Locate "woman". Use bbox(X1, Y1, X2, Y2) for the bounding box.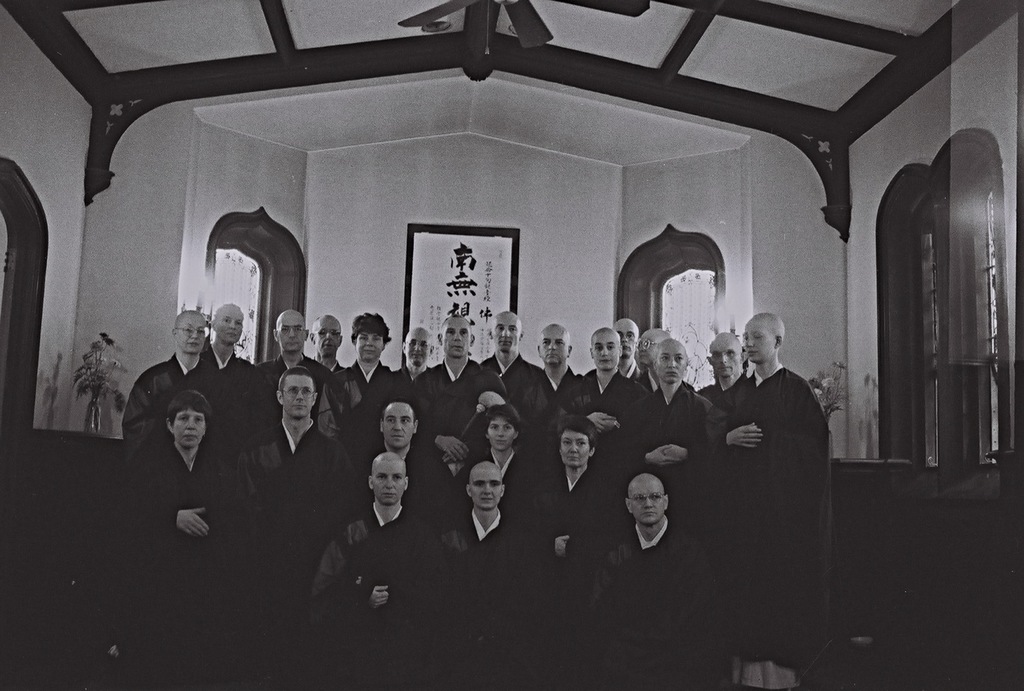
bbox(712, 312, 829, 690).
